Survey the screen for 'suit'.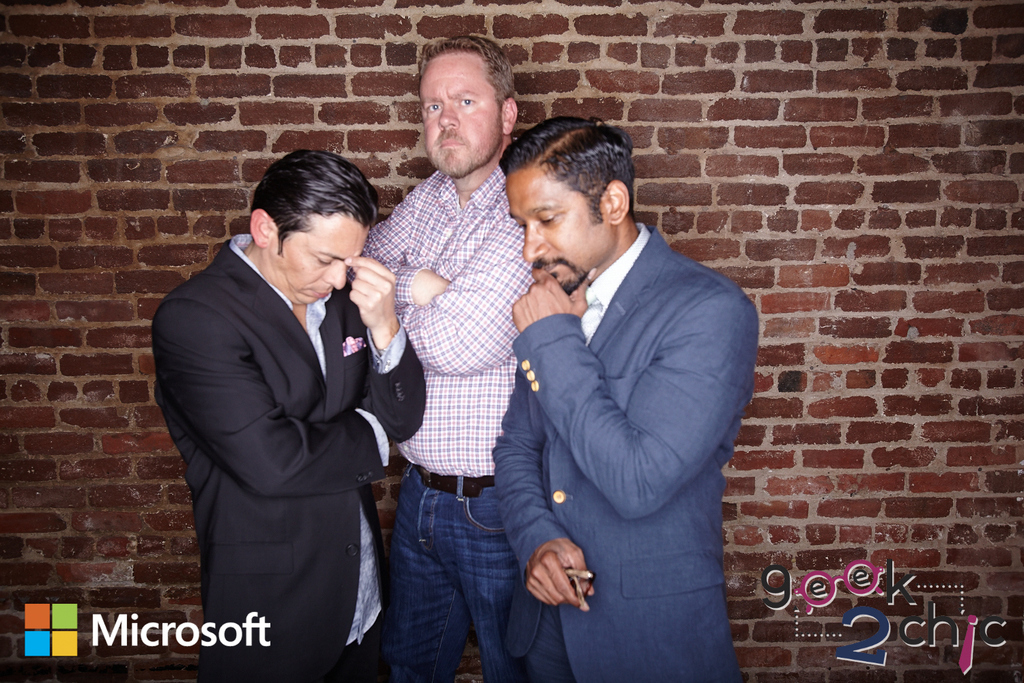
Survey found: {"left": 487, "top": 219, "right": 759, "bottom": 682}.
